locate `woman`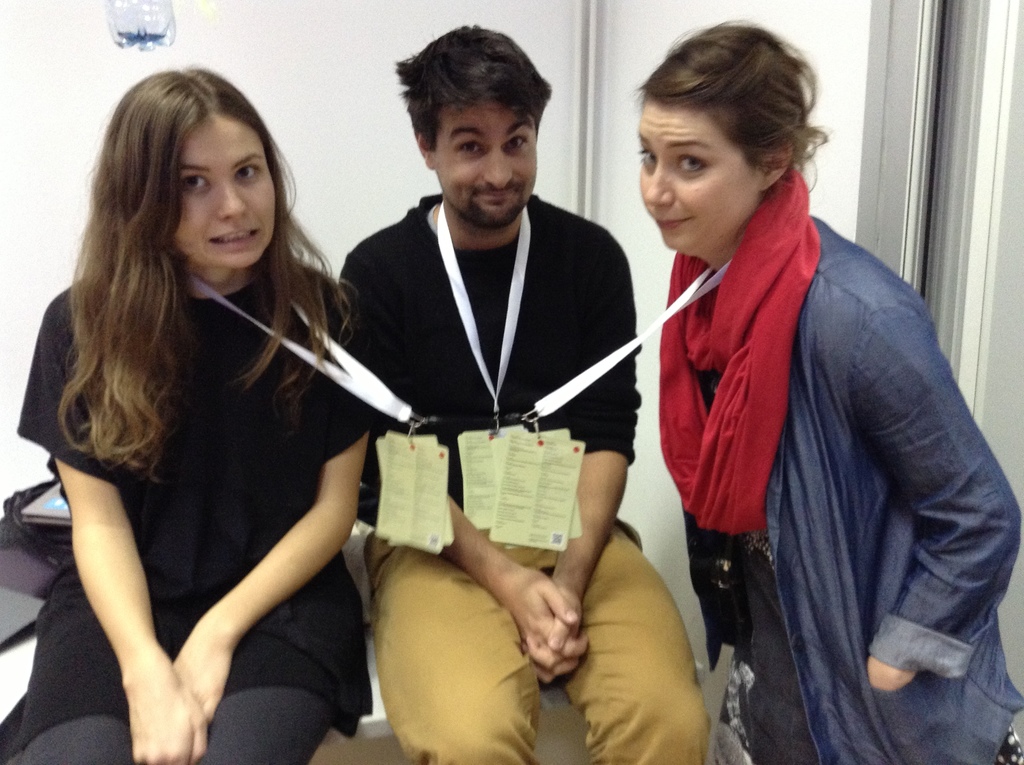
[627, 22, 1023, 764]
